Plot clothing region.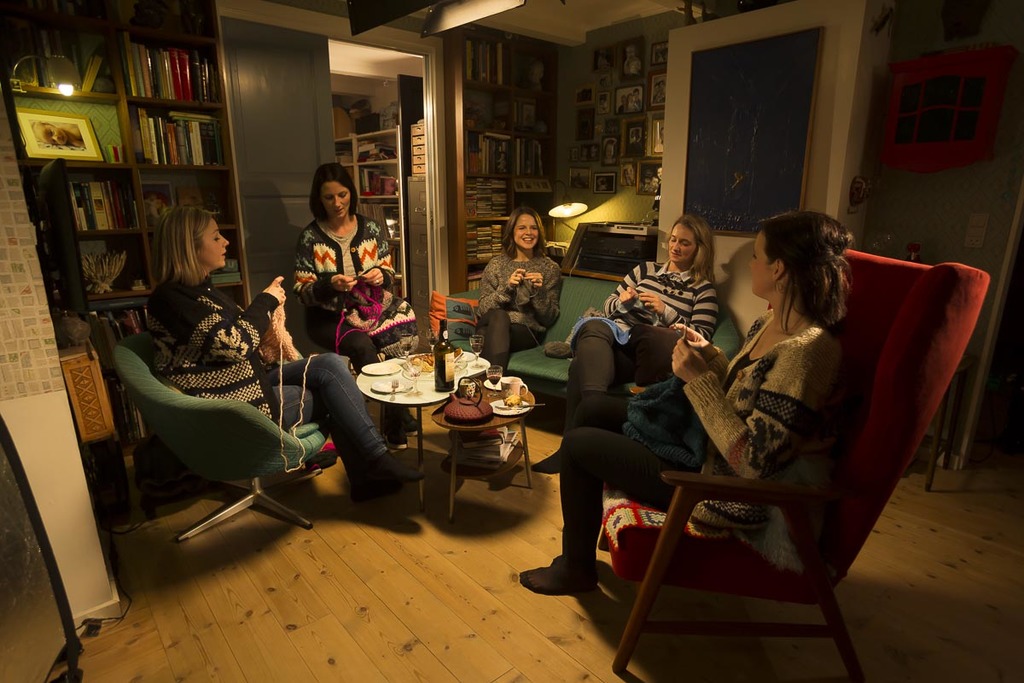
Plotted at {"left": 470, "top": 219, "right": 570, "bottom": 364}.
